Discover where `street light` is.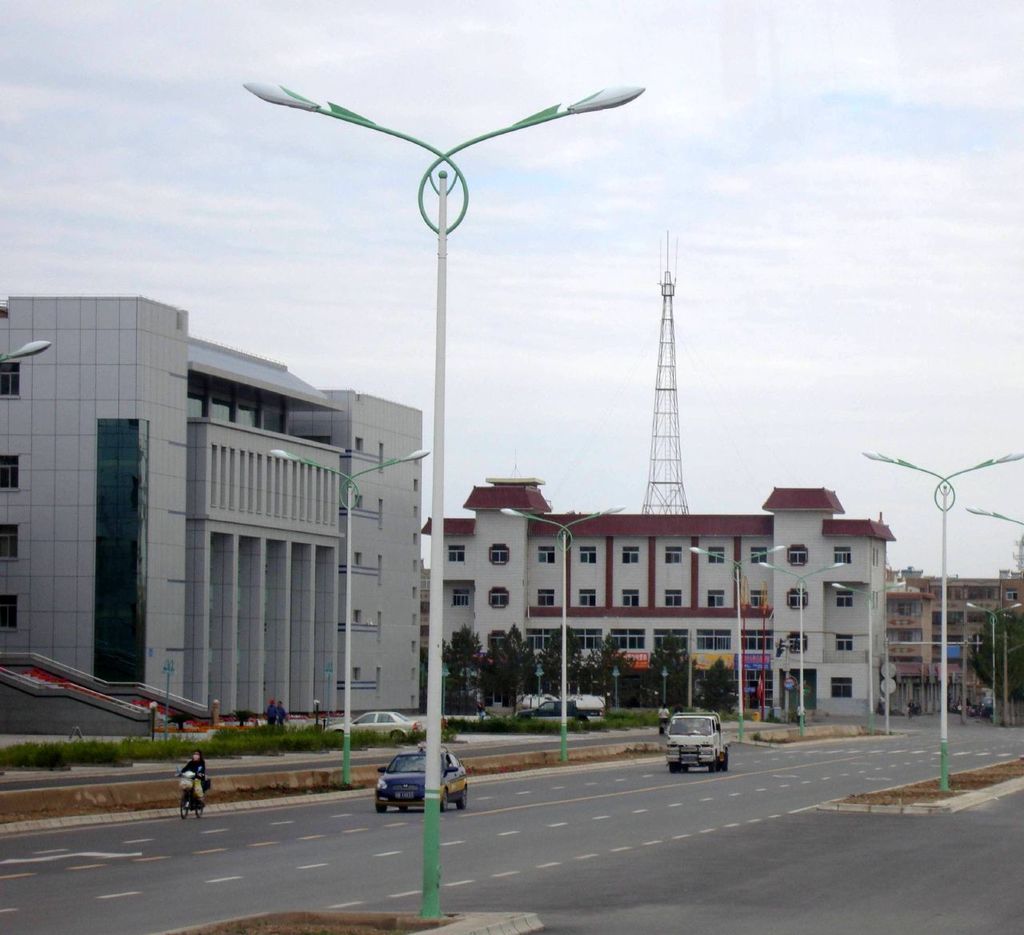
Discovered at [x1=758, y1=563, x2=850, y2=739].
